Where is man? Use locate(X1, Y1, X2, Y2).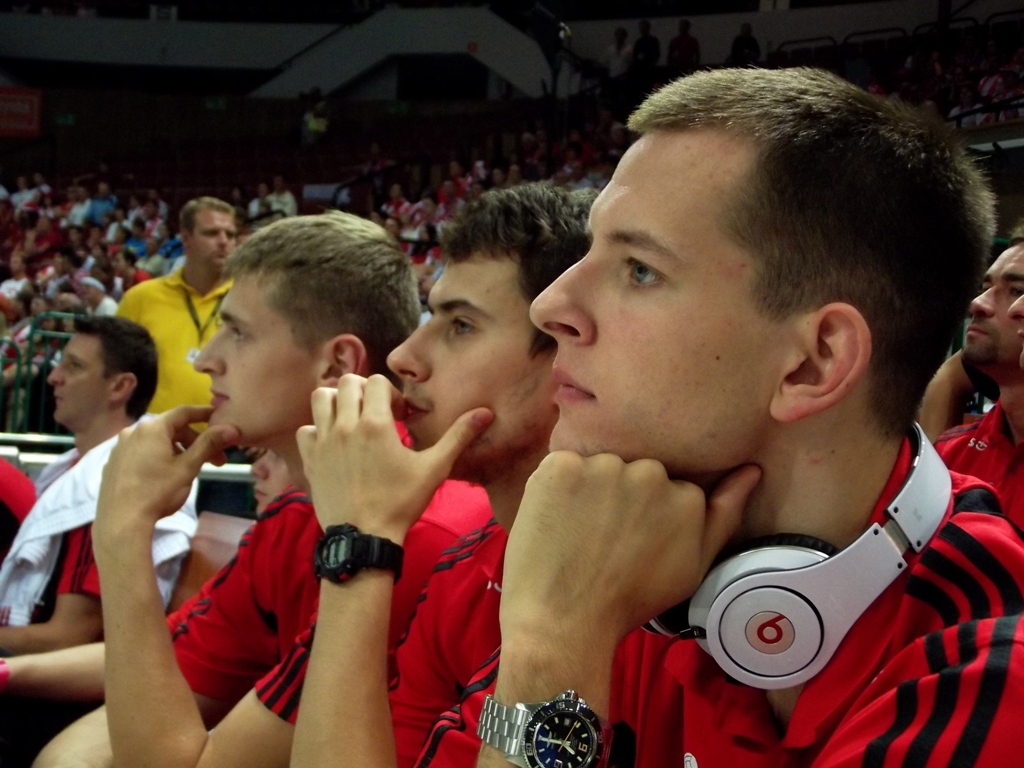
locate(291, 180, 599, 767).
